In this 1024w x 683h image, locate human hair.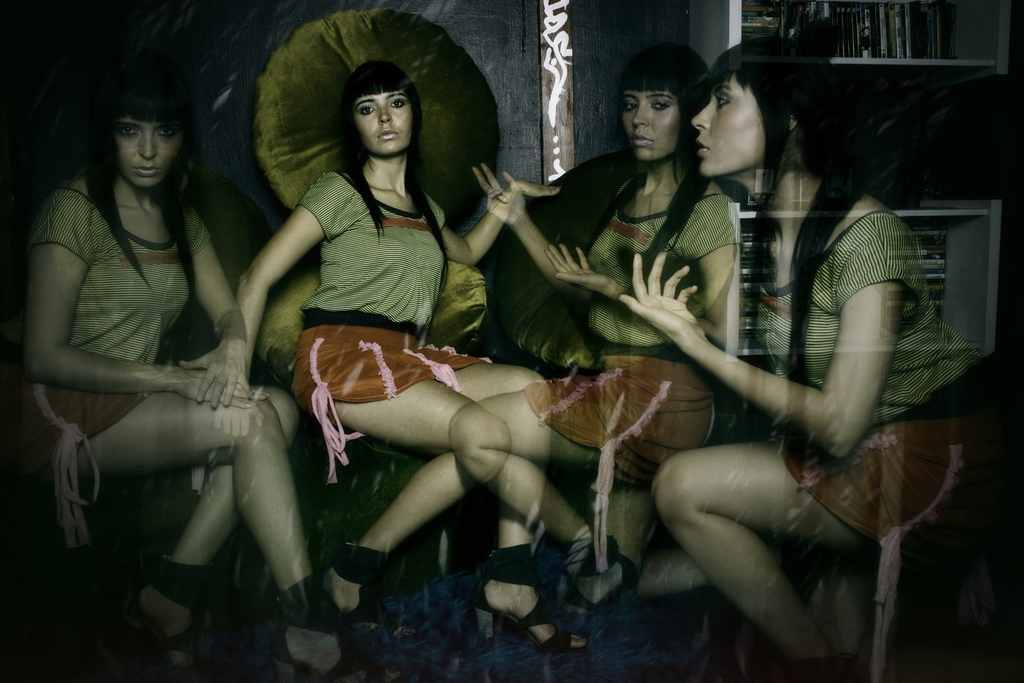
Bounding box: x1=85, y1=73, x2=199, y2=283.
